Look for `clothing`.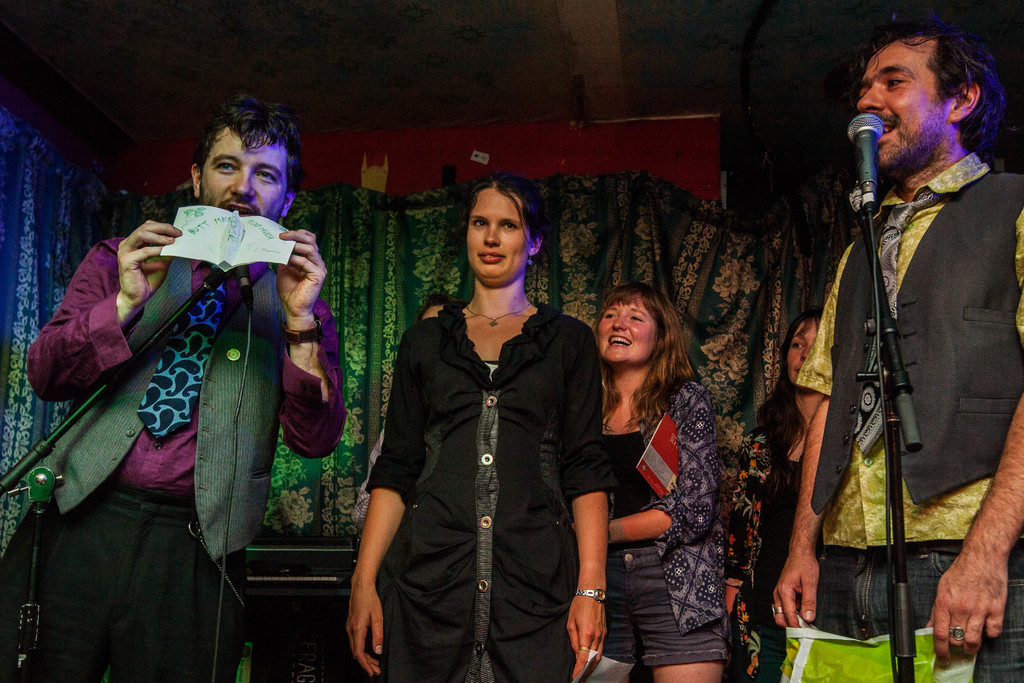
Found: select_region(793, 152, 1023, 682).
